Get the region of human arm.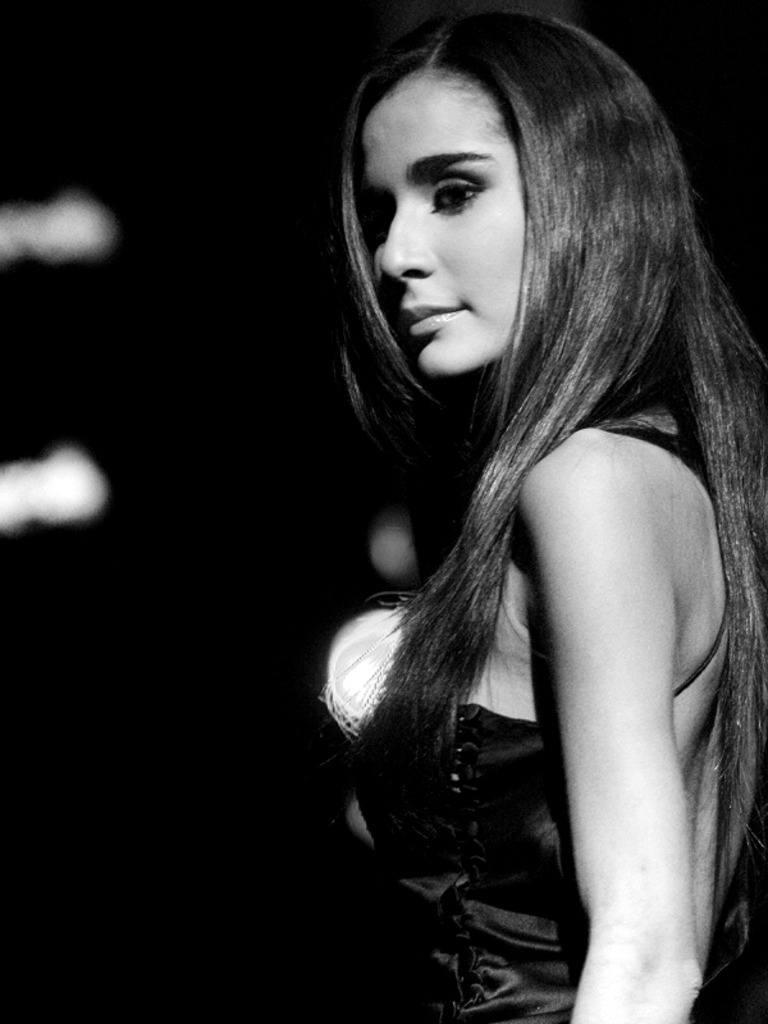
locate(420, 402, 721, 1007).
